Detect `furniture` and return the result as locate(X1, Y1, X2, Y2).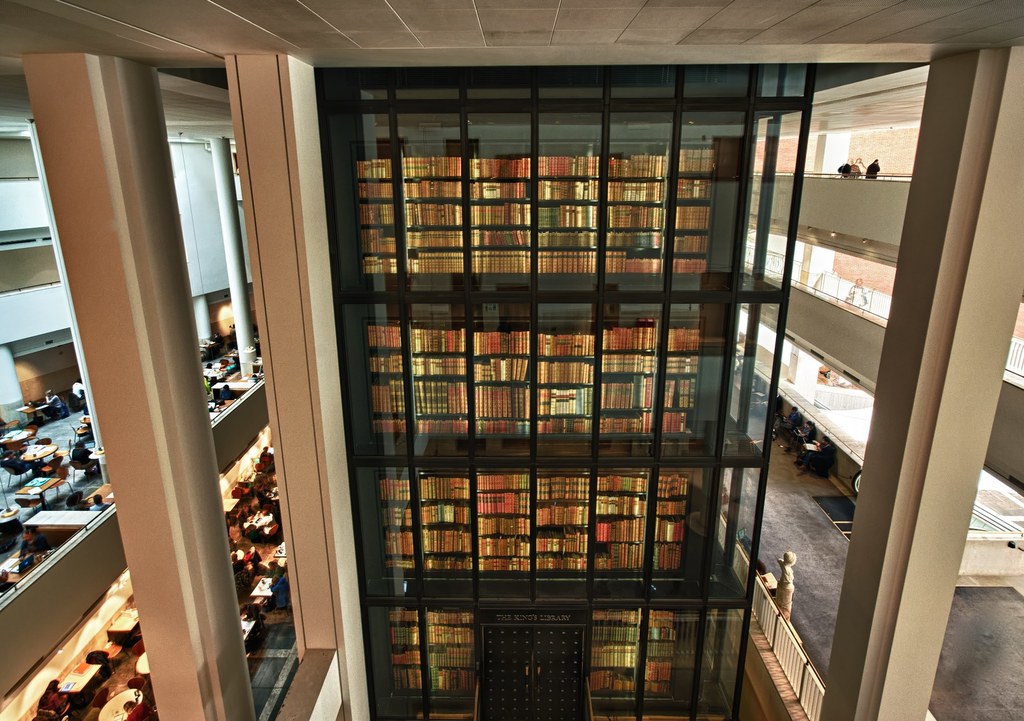
locate(137, 649, 156, 677).
